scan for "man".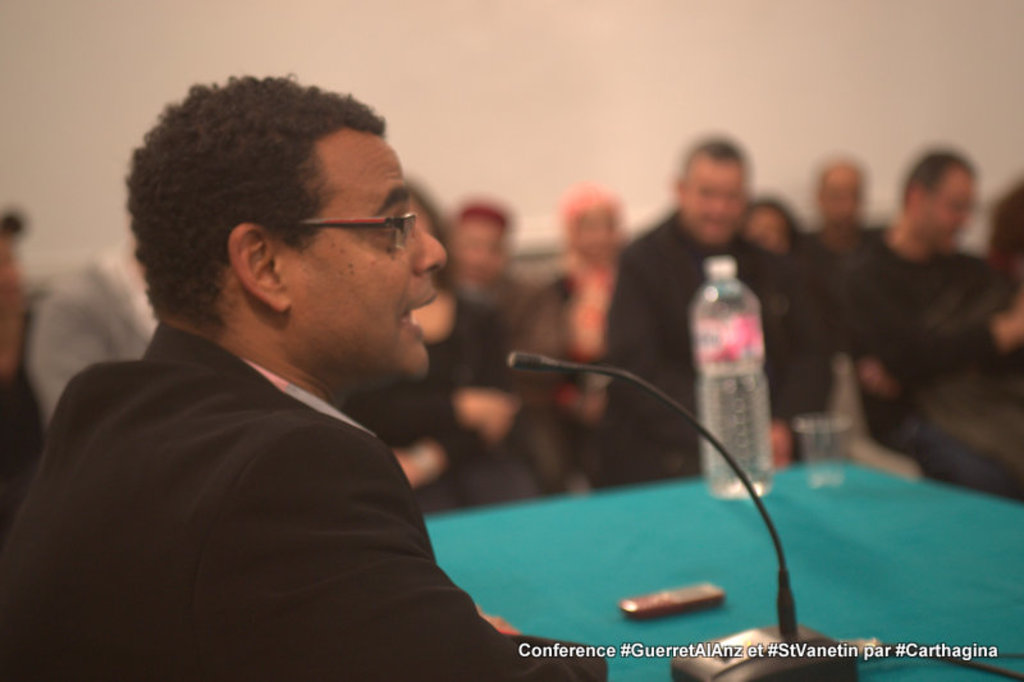
Scan result: x1=613 y1=136 x2=824 y2=481.
